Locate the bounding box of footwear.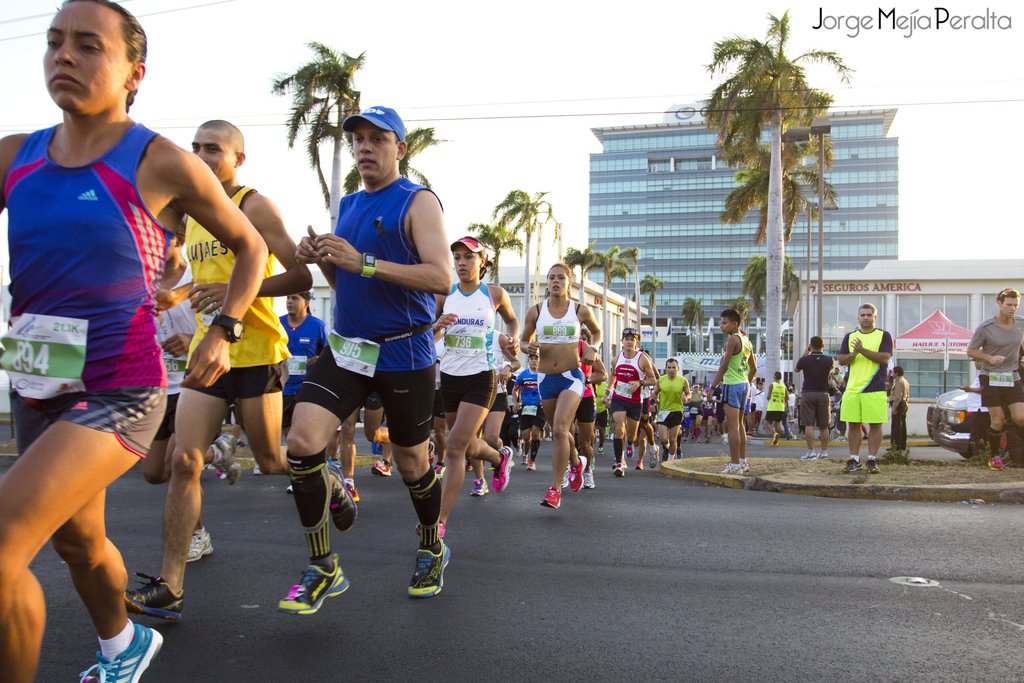
Bounding box: <bbox>527, 458, 536, 470</bbox>.
